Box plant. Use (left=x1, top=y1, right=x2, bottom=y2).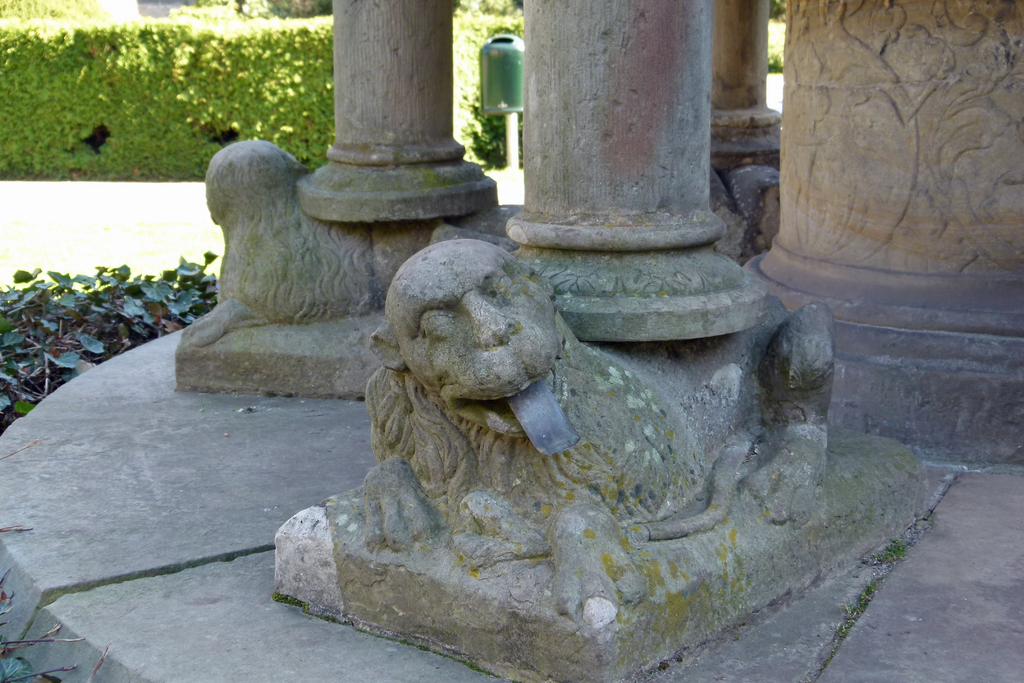
(left=444, top=0, right=532, bottom=168).
